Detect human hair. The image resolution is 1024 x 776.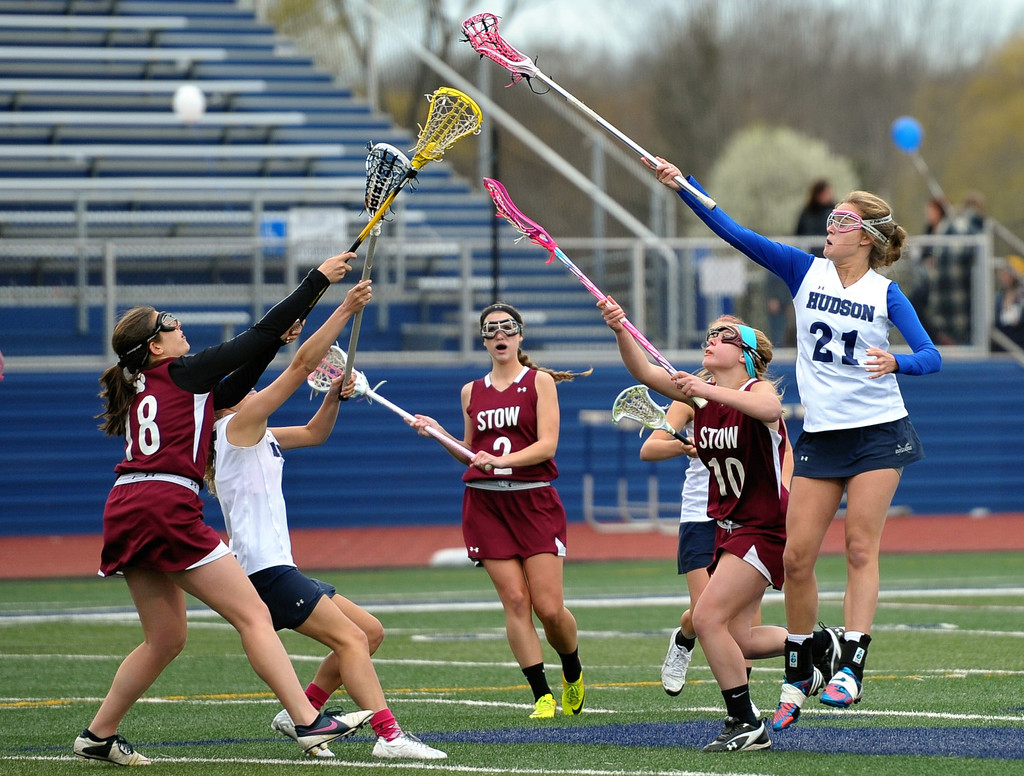
bbox=[929, 198, 947, 220].
